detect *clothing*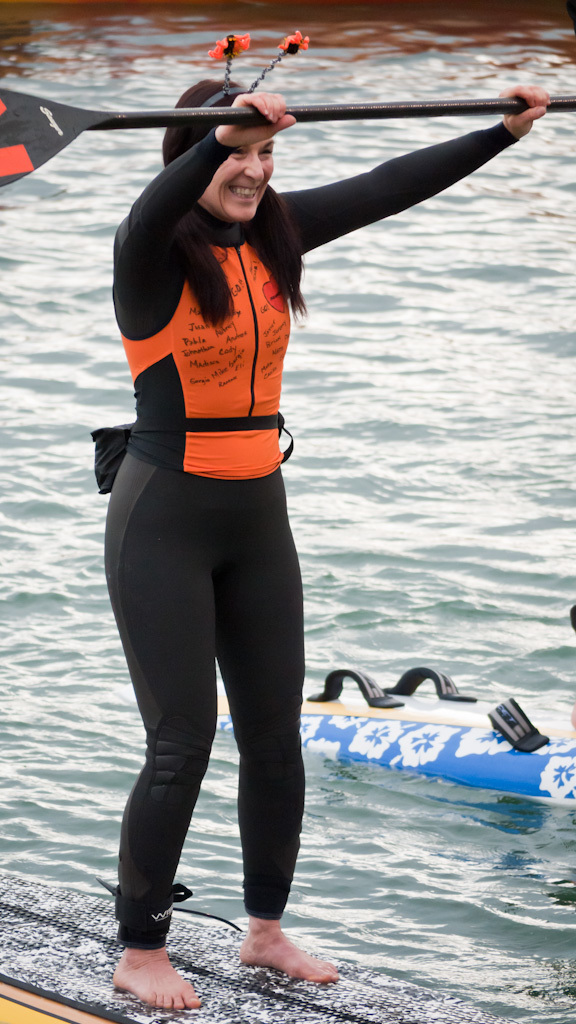
select_region(106, 129, 518, 944)
